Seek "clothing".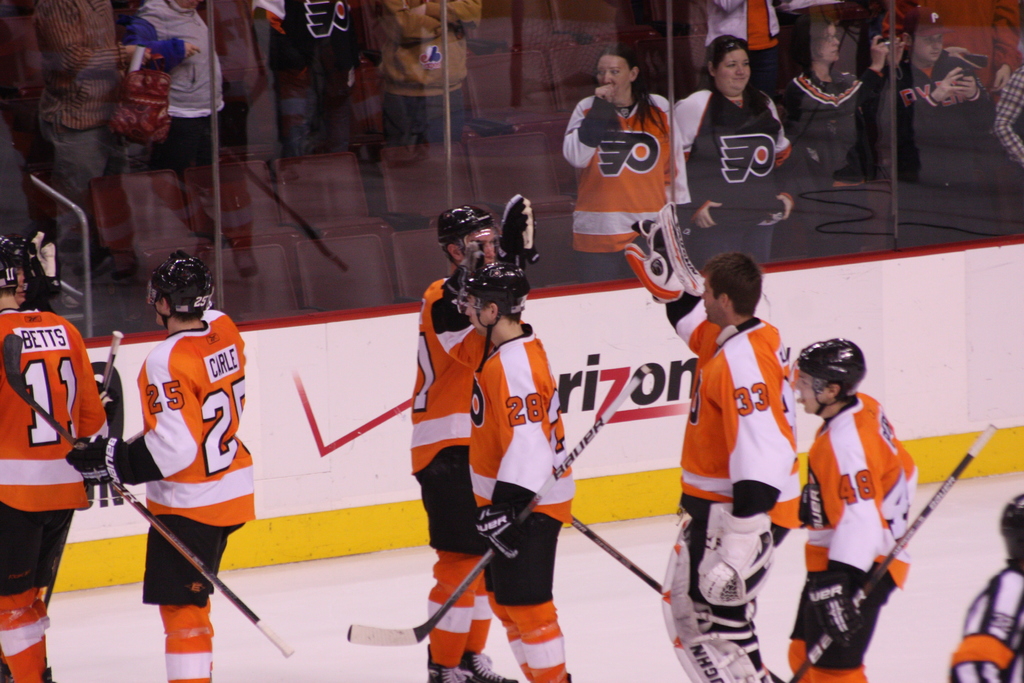
l=118, t=0, r=226, b=170.
